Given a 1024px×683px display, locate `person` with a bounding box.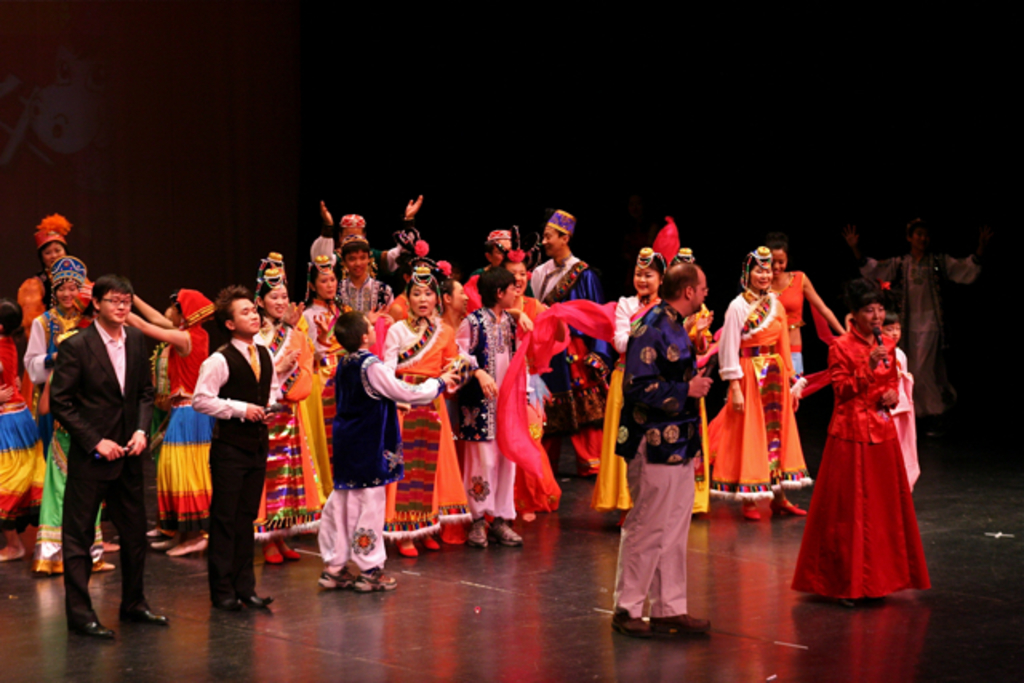
Located: x1=882 y1=310 x2=920 y2=502.
